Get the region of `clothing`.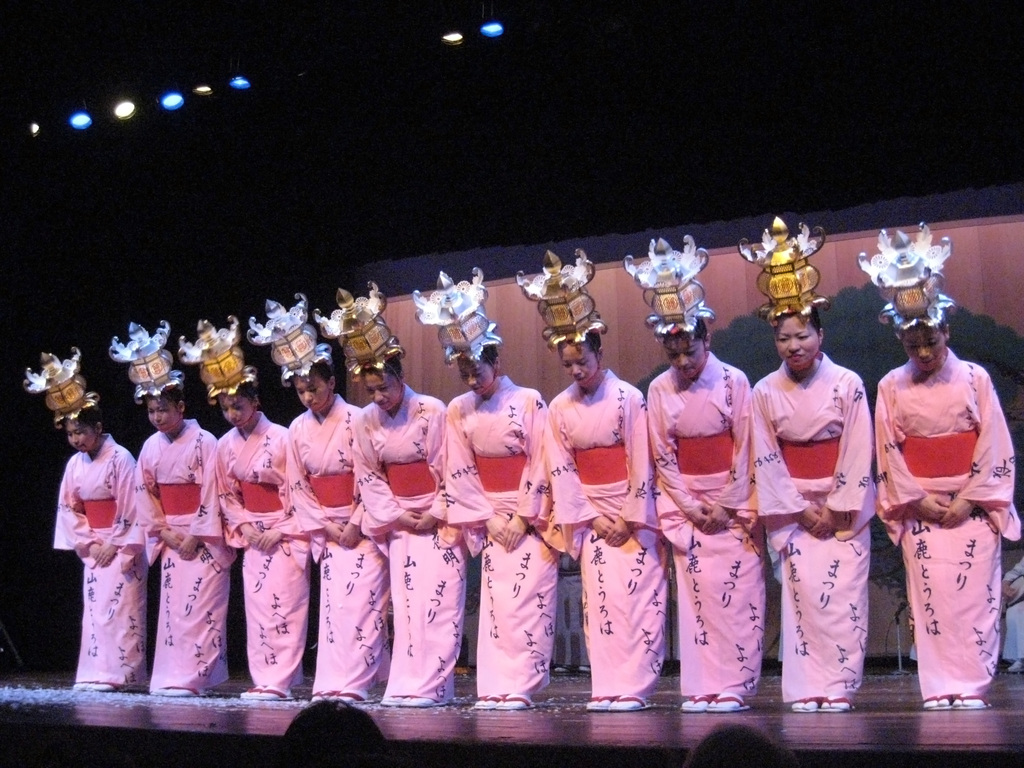
bbox=(46, 365, 1020, 707).
